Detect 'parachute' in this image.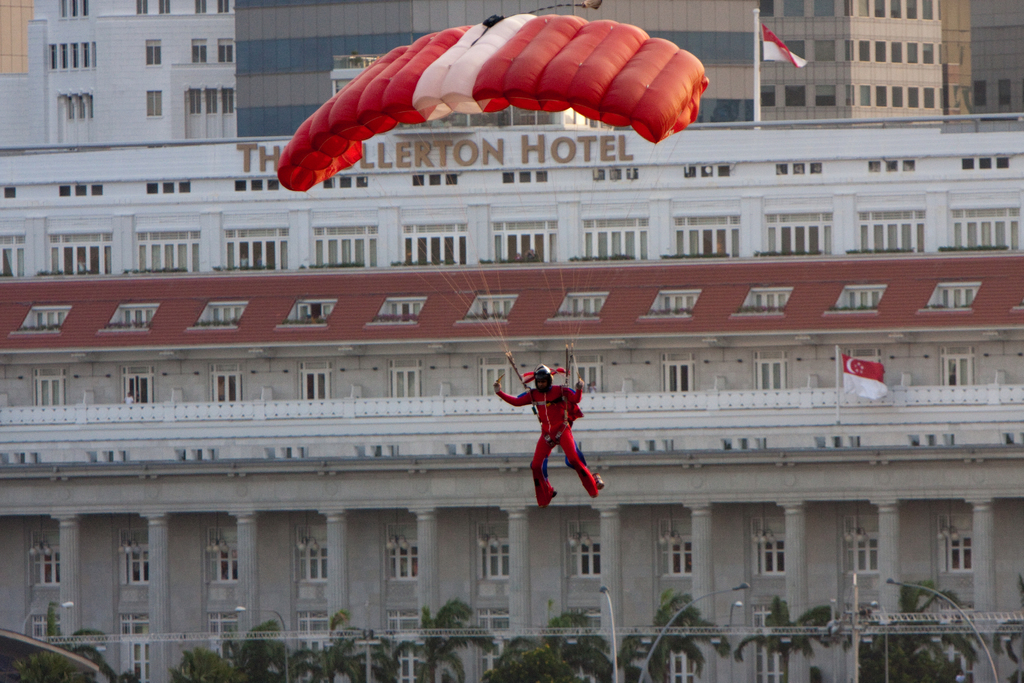
Detection: bbox=[273, 15, 708, 390].
